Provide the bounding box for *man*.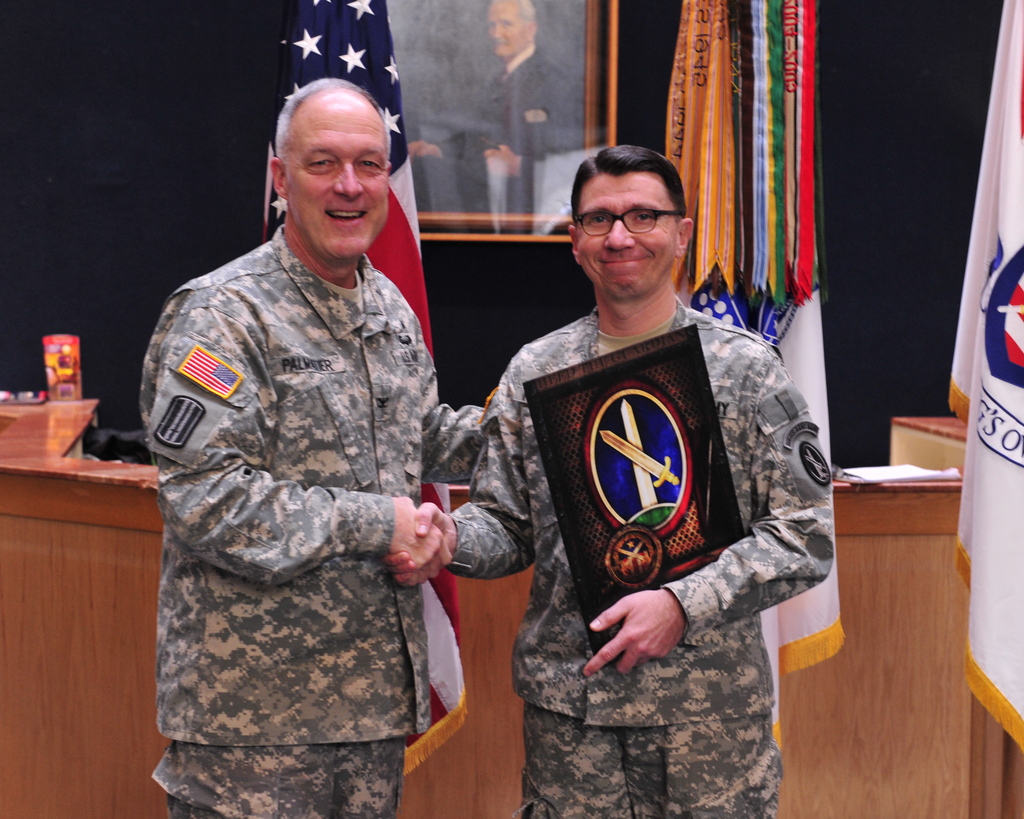
[x1=406, y1=0, x2=586, y2=214].
